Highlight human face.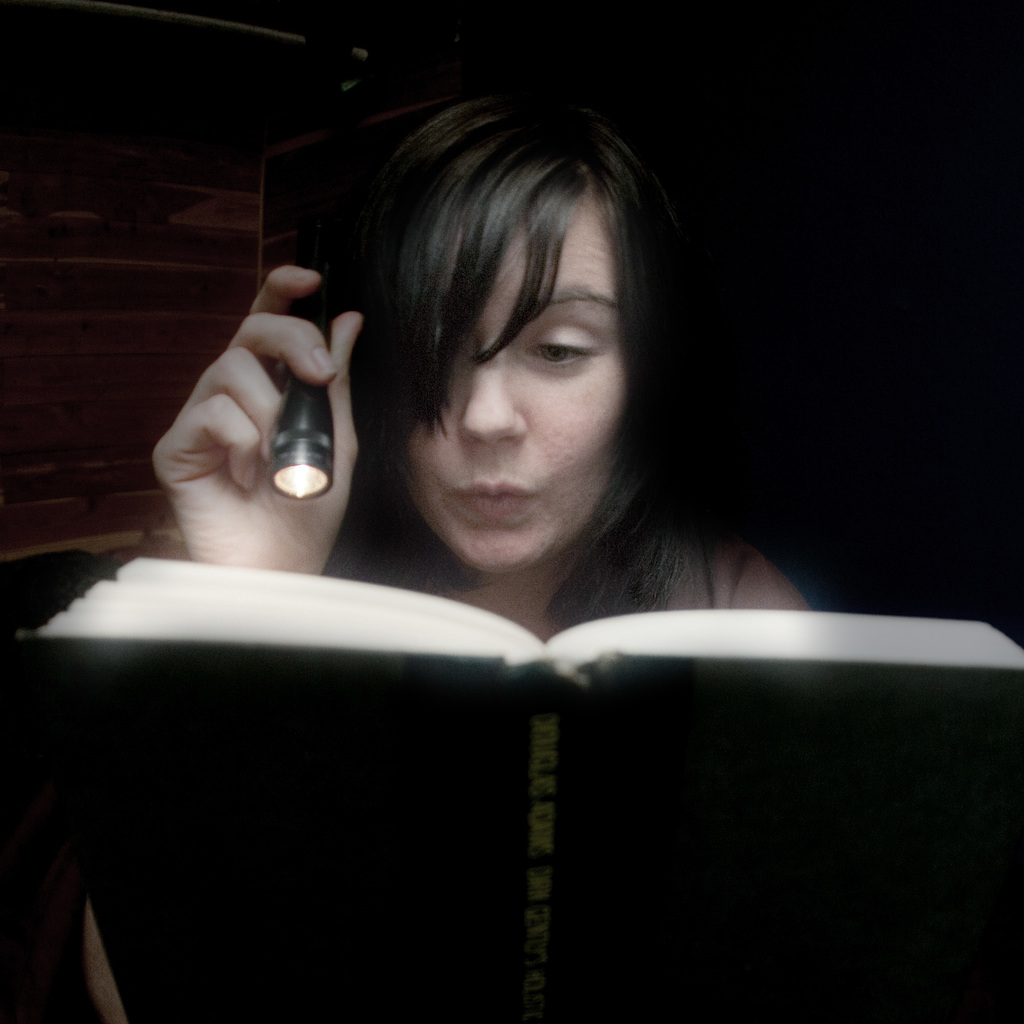
Highlighted region: bbox(396, 192, 642, 568).
